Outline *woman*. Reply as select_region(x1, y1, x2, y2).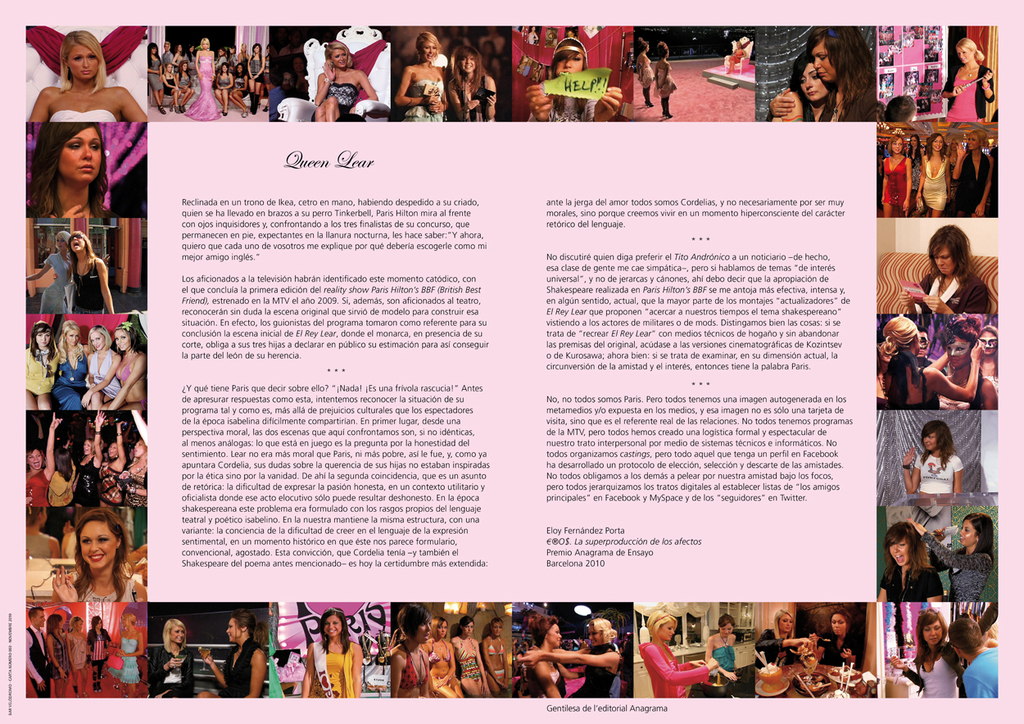
select_region(940, 323, 994, 414).
